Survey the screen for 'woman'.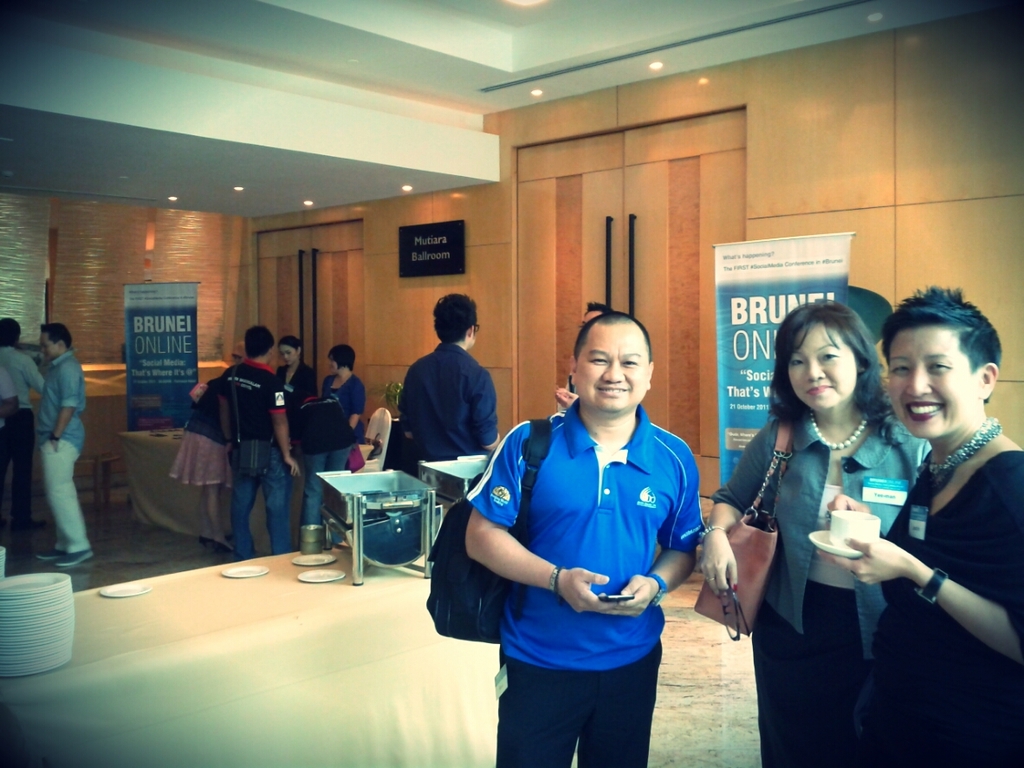
Survey found: detection(272, 332, 314, 450).
